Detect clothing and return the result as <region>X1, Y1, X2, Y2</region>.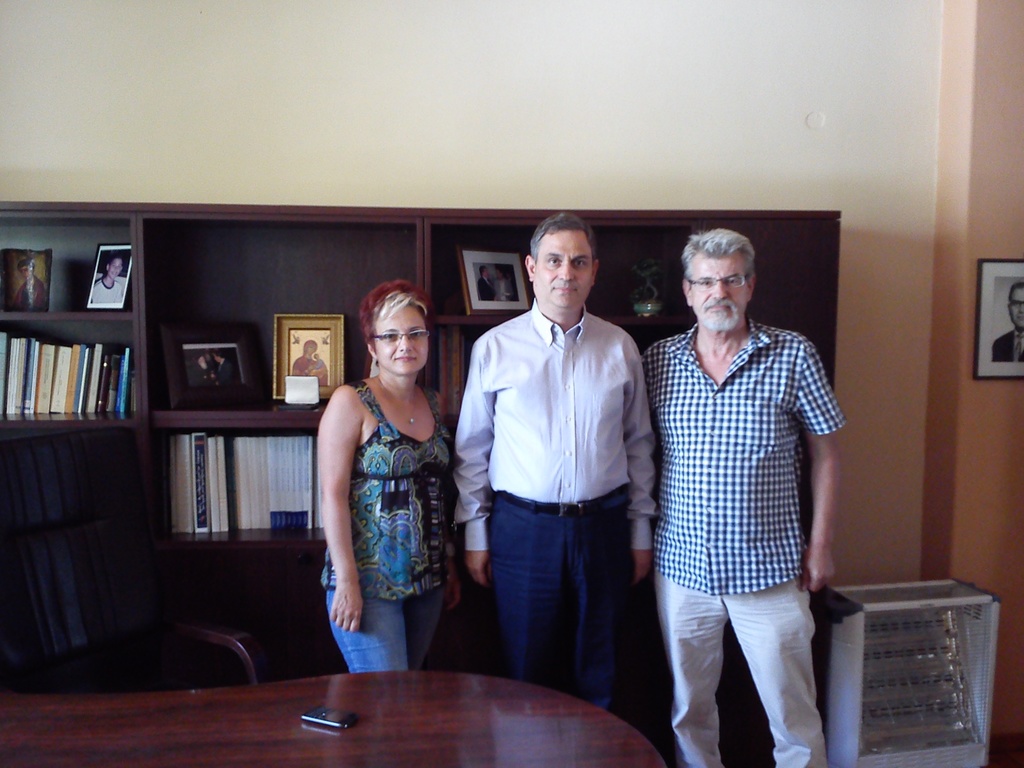
<region>13, 277, 50, 311</region>.
